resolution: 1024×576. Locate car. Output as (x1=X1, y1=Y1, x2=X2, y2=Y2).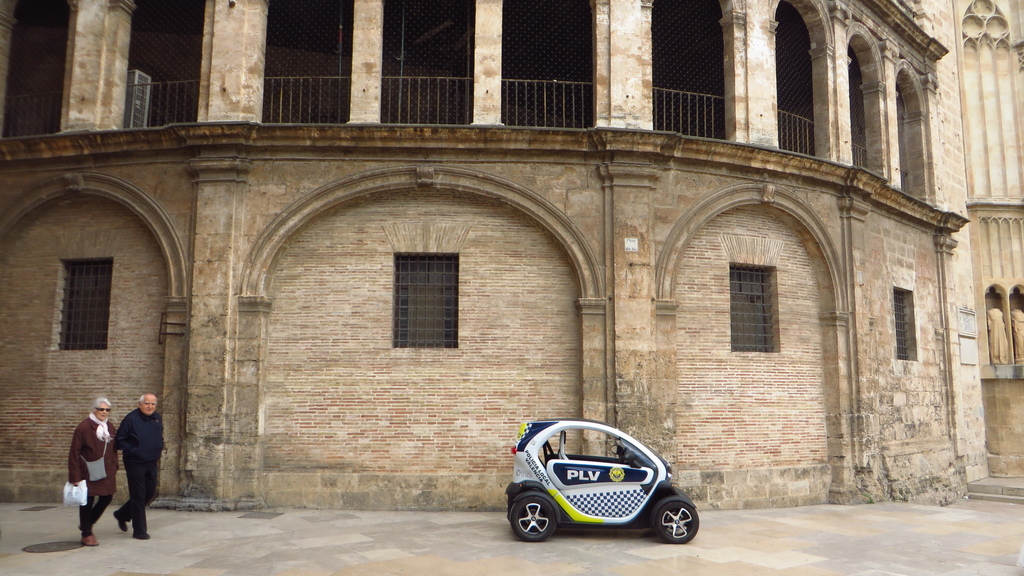
(x1=499, y1=413, x2=703, y2=545).
